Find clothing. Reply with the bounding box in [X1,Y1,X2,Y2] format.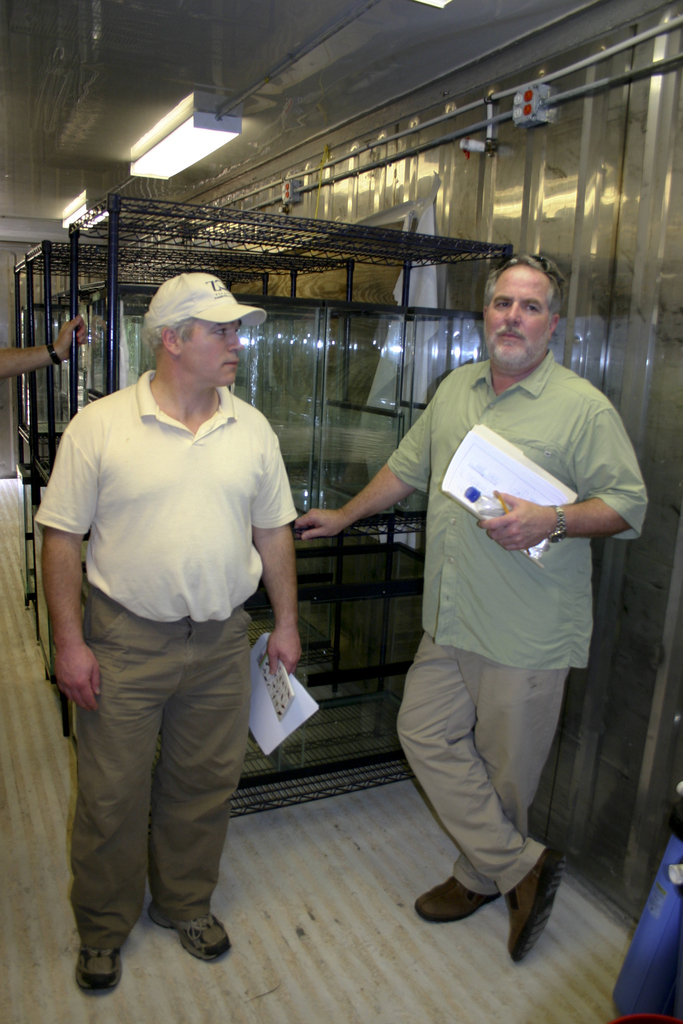
[370,278,650,906].
